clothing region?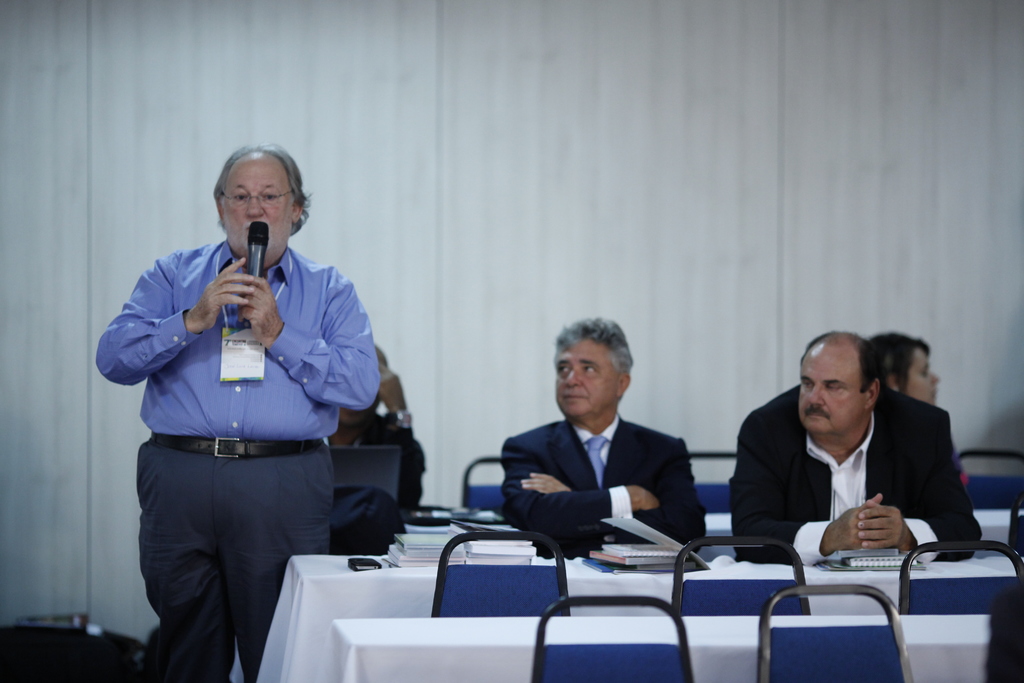
detection(502, 406, 703, 539)
